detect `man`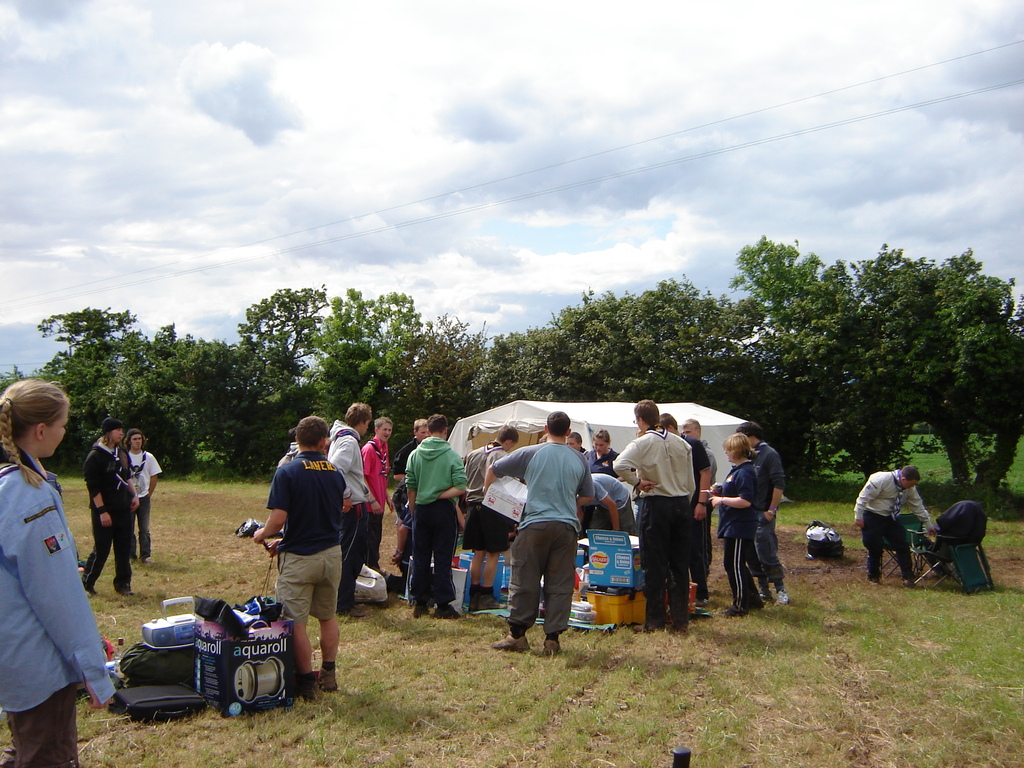
(358,420,388,576)
